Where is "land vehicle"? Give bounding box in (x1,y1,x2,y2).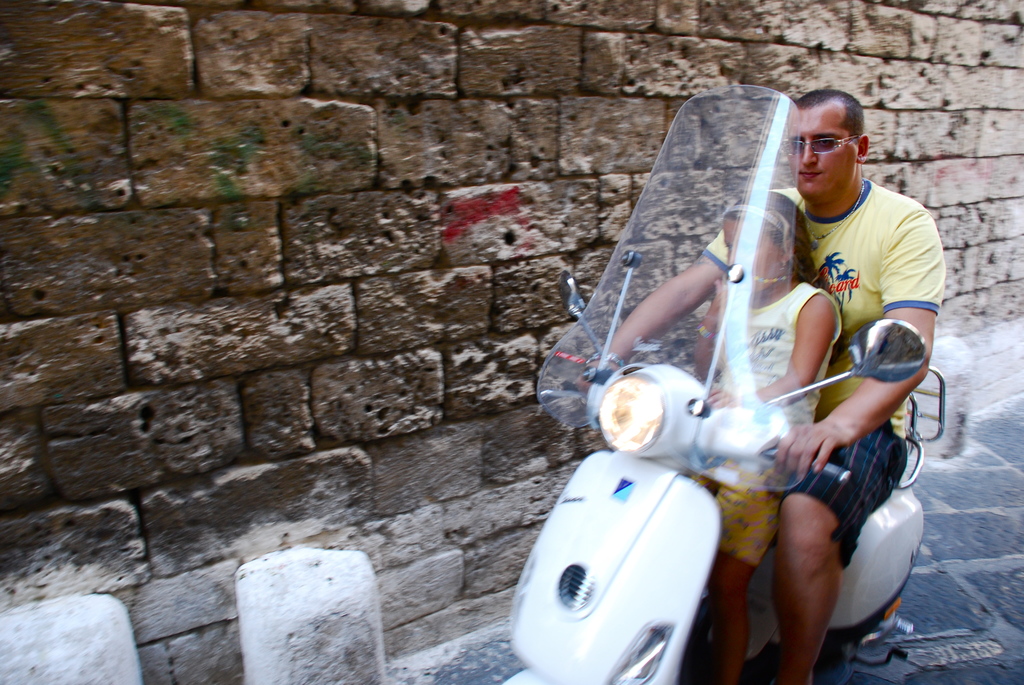
(504,82,945,684).
